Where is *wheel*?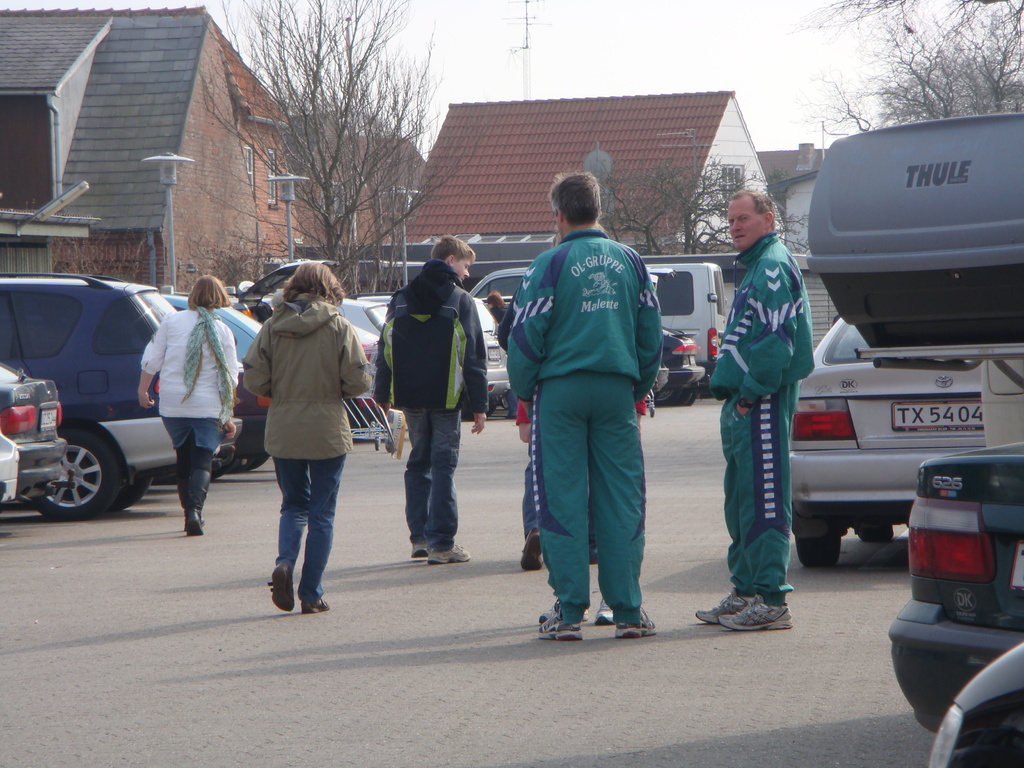
bbox(794, 535, 842, 568).
